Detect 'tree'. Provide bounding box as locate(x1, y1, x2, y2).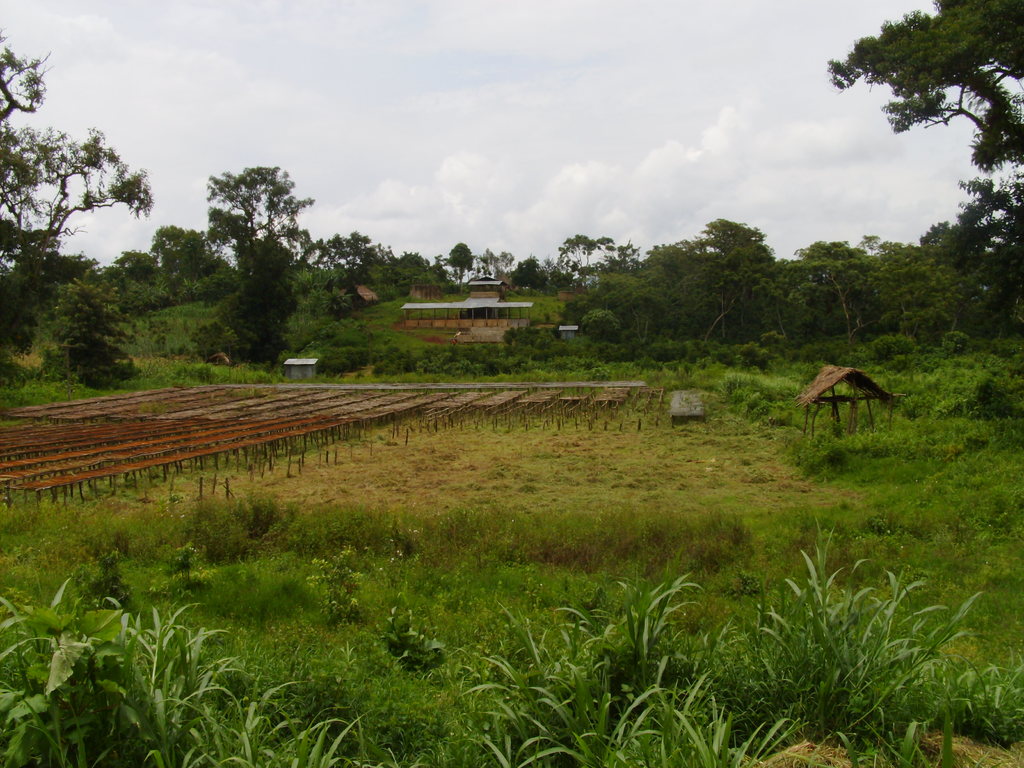
locate(447, 244, 472, 286).
